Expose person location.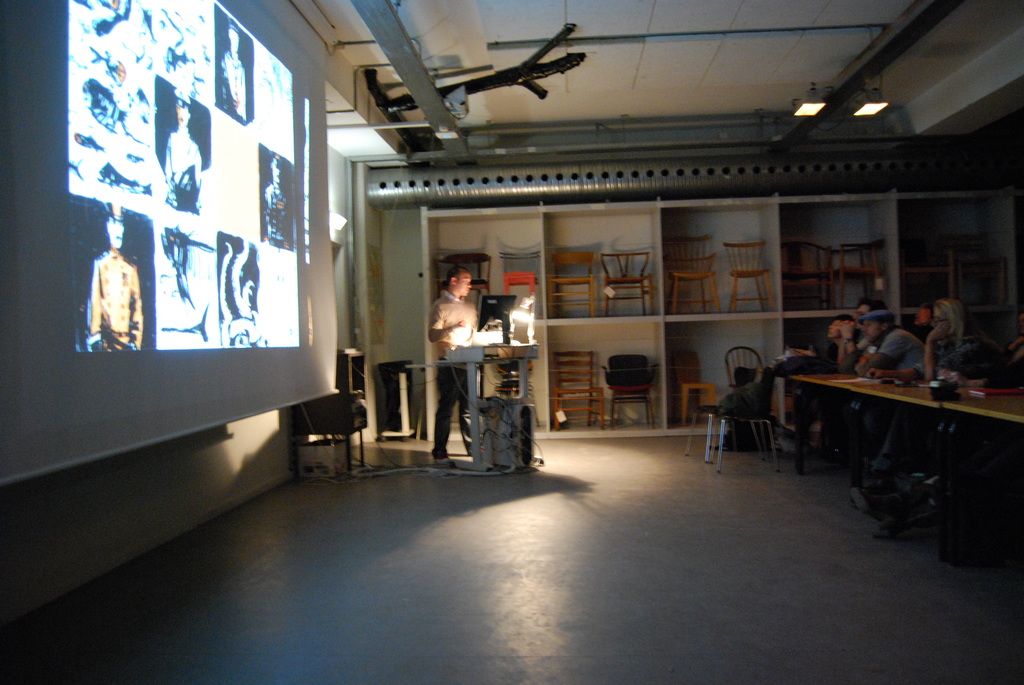
Exposed at bbox=(161, 86, 204, 213).
